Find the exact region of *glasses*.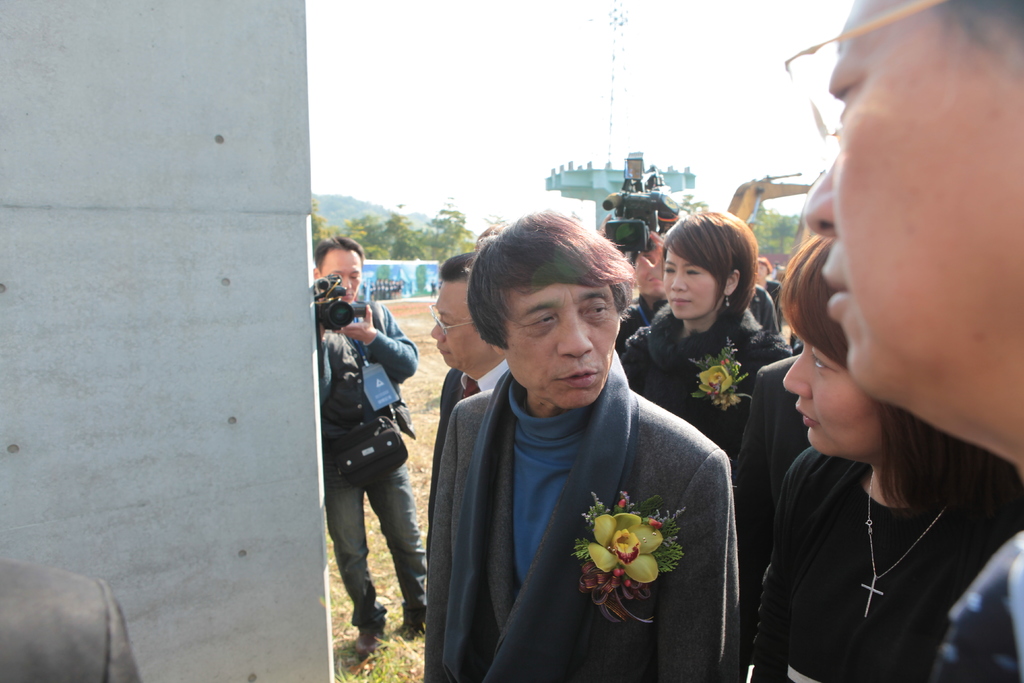
Exact region: {"x1": 783, "y1": 0, "x2": 941, "y2": 142}.
